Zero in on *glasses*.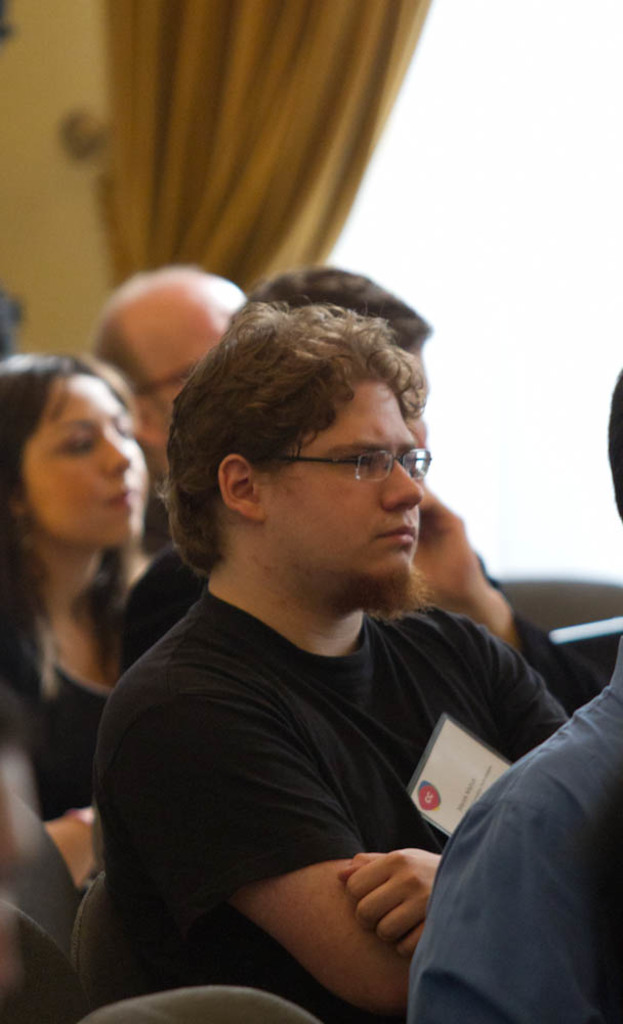
Zeroed in: <region>135, 361, 196, 400</region>.
